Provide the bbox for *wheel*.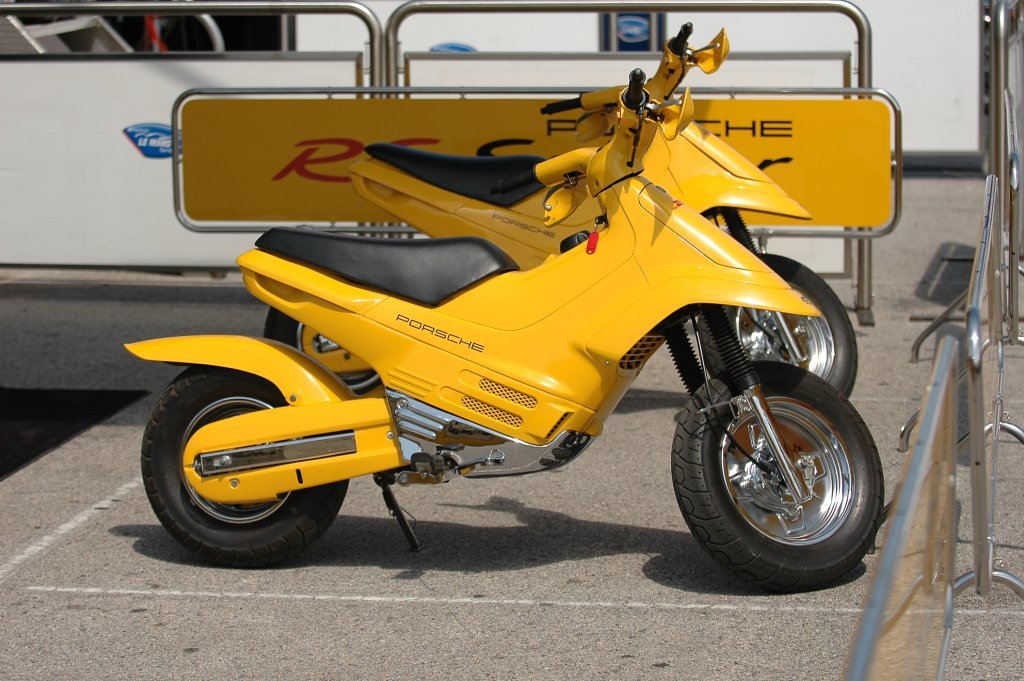
l=700, t=255, r=856, b=396.
